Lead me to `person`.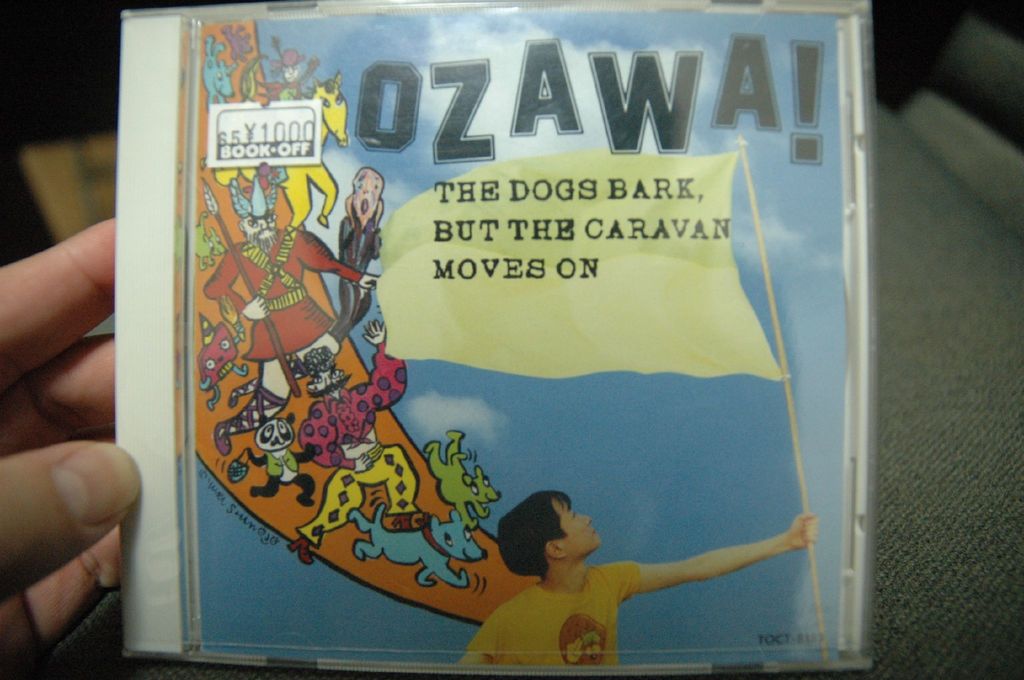
Lead to (459,476,821,674).
